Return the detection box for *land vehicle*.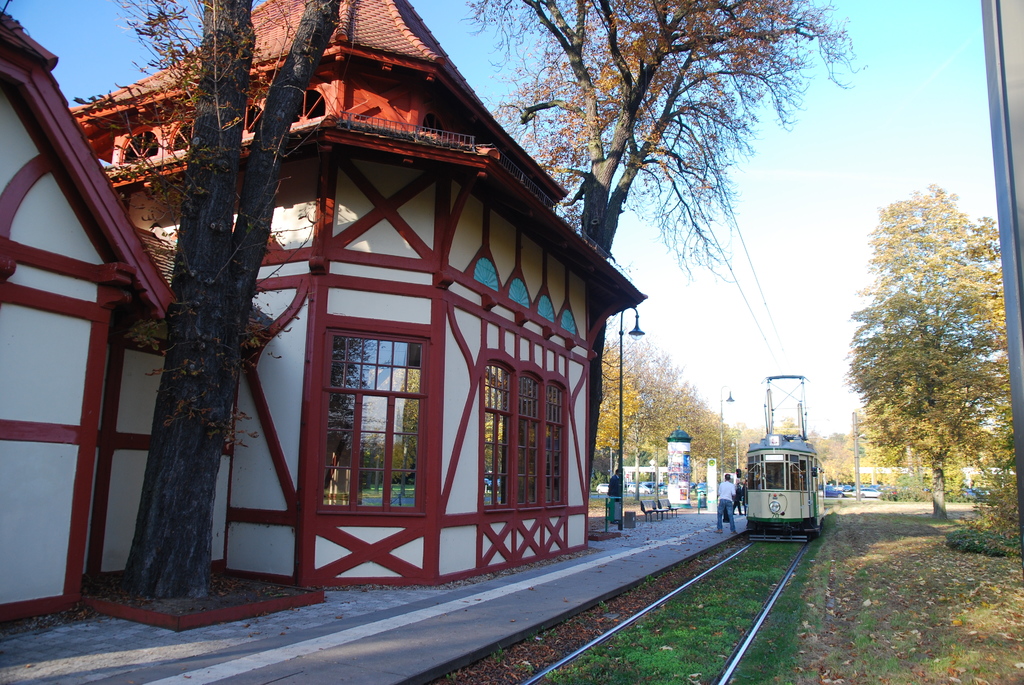
[627,480,653,493].
